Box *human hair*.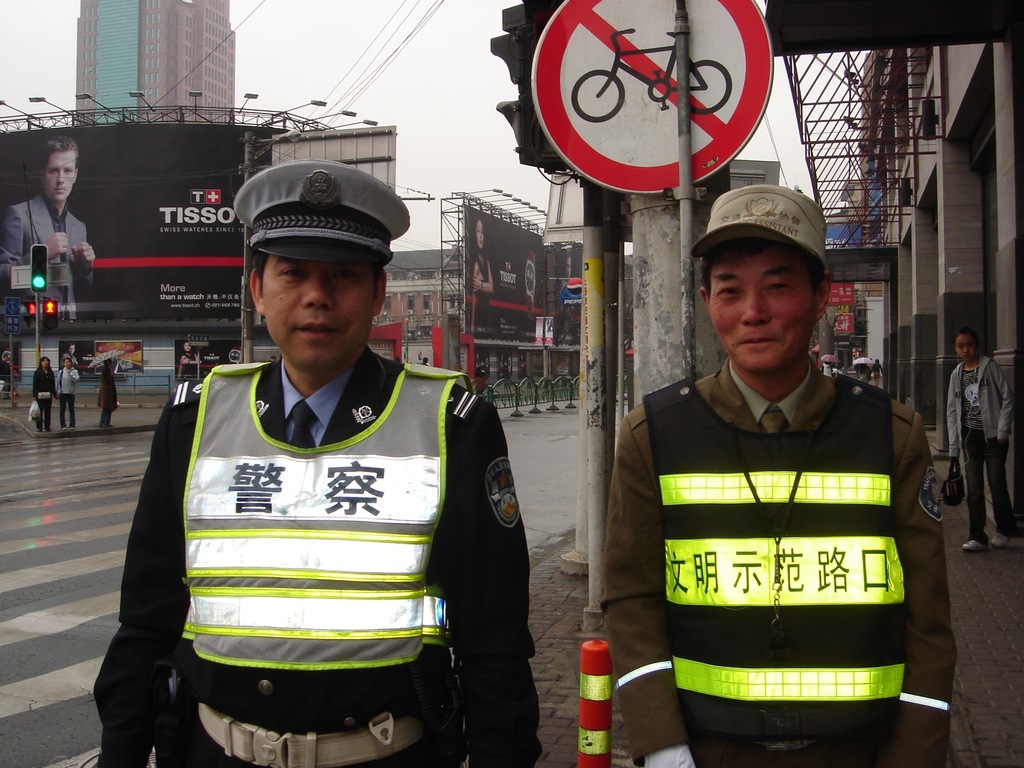
<region>40, 131, 77, 170</region>.
